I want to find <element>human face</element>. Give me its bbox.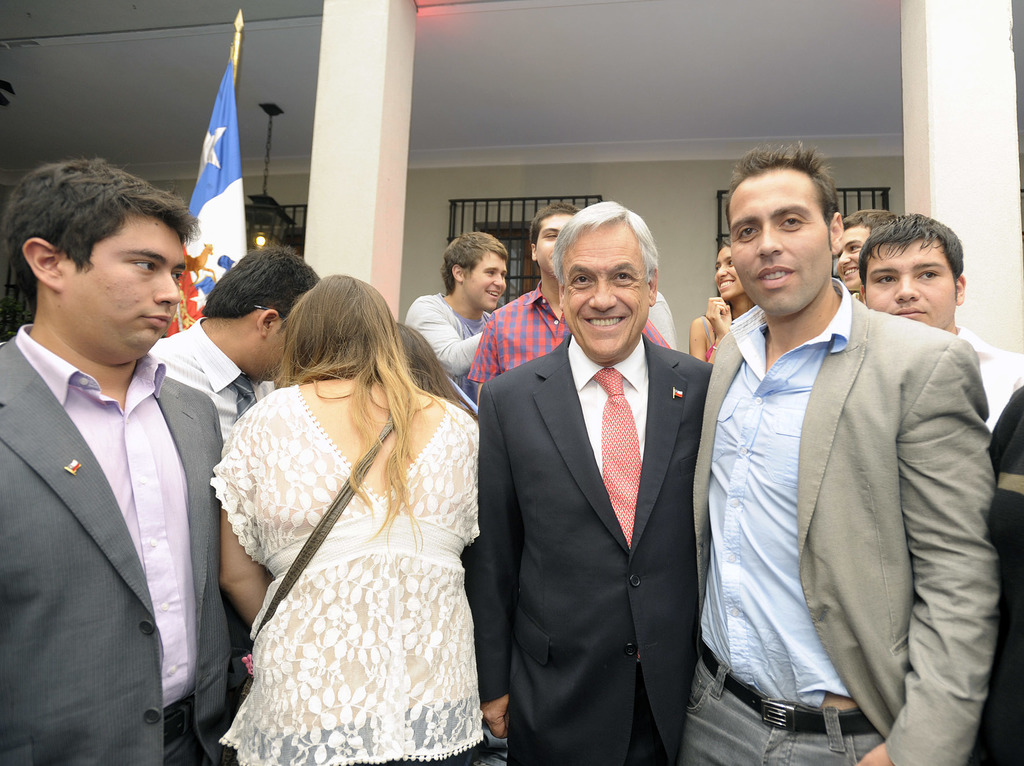
box=[533, 214, 575, 278].
